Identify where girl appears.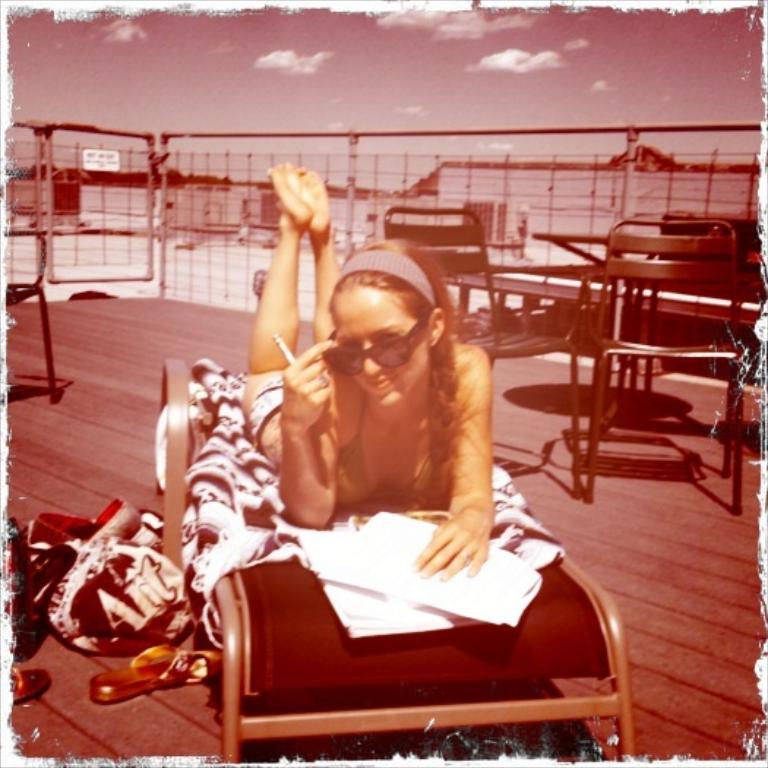
Appears at [243, 161, 492, 581].
